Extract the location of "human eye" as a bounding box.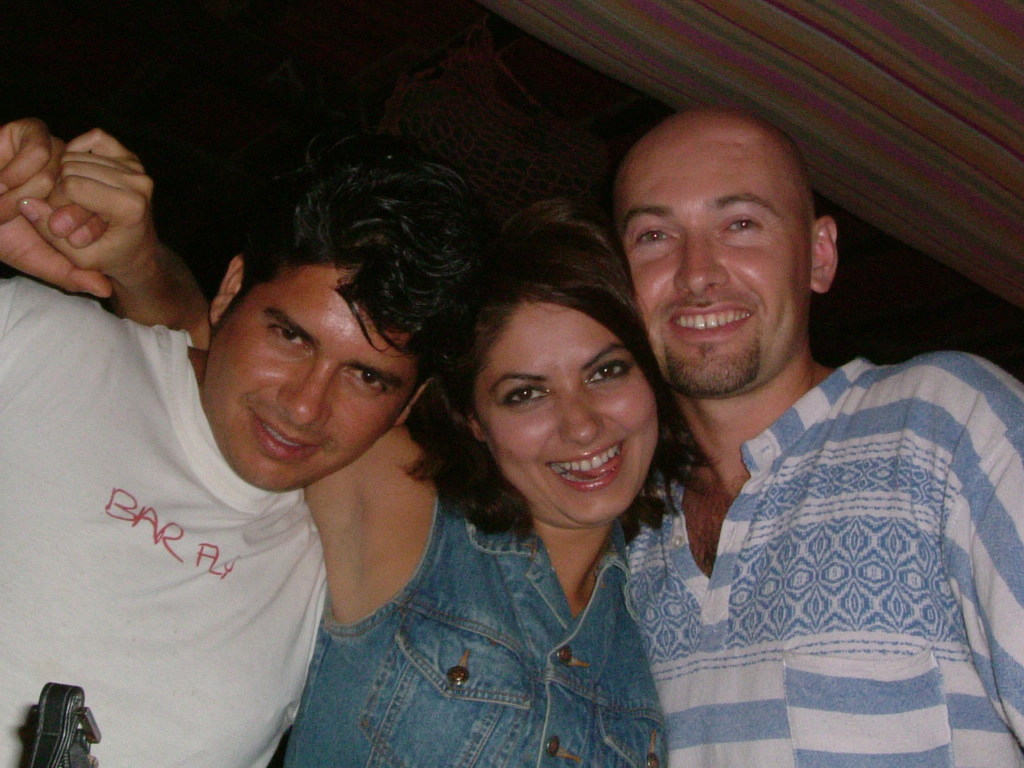
l=628, t=225, r=678, b=252.
